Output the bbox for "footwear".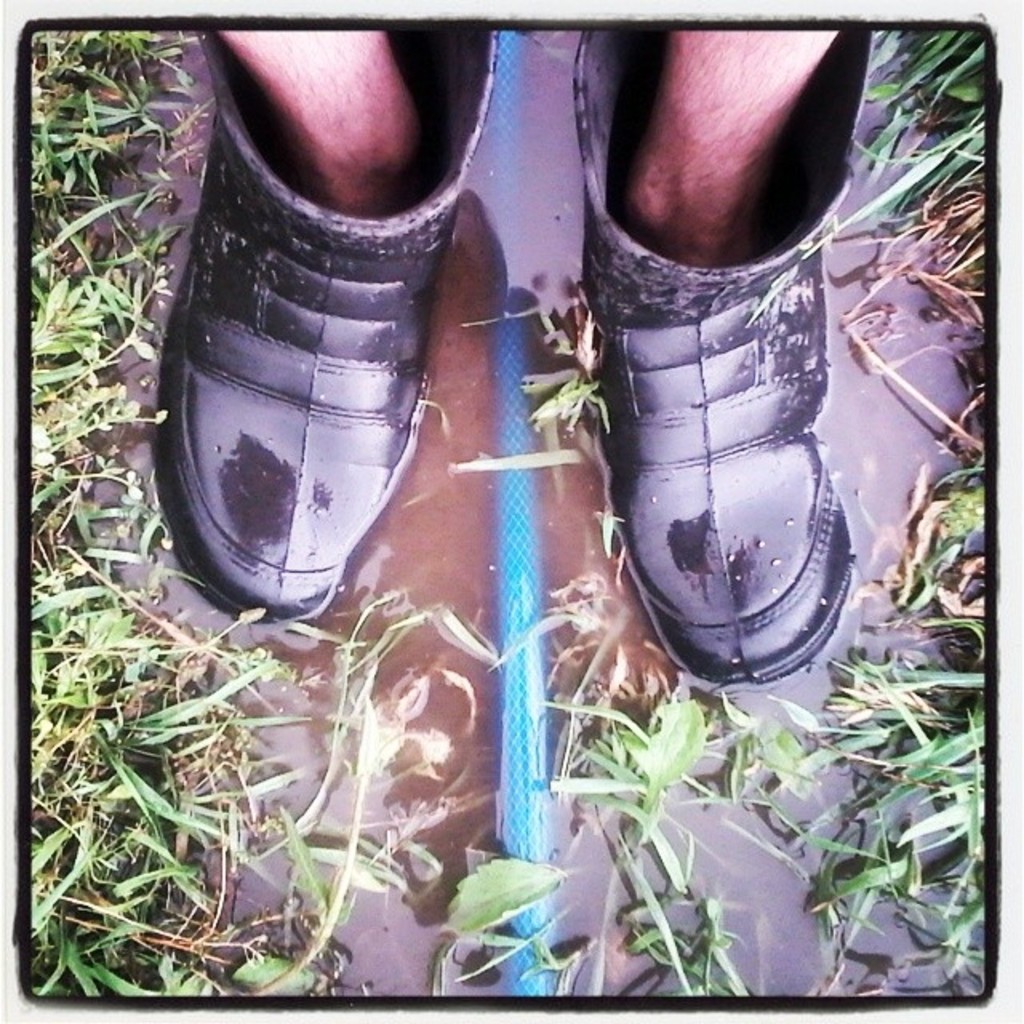
bbox=(571, 22, 878, 706).
